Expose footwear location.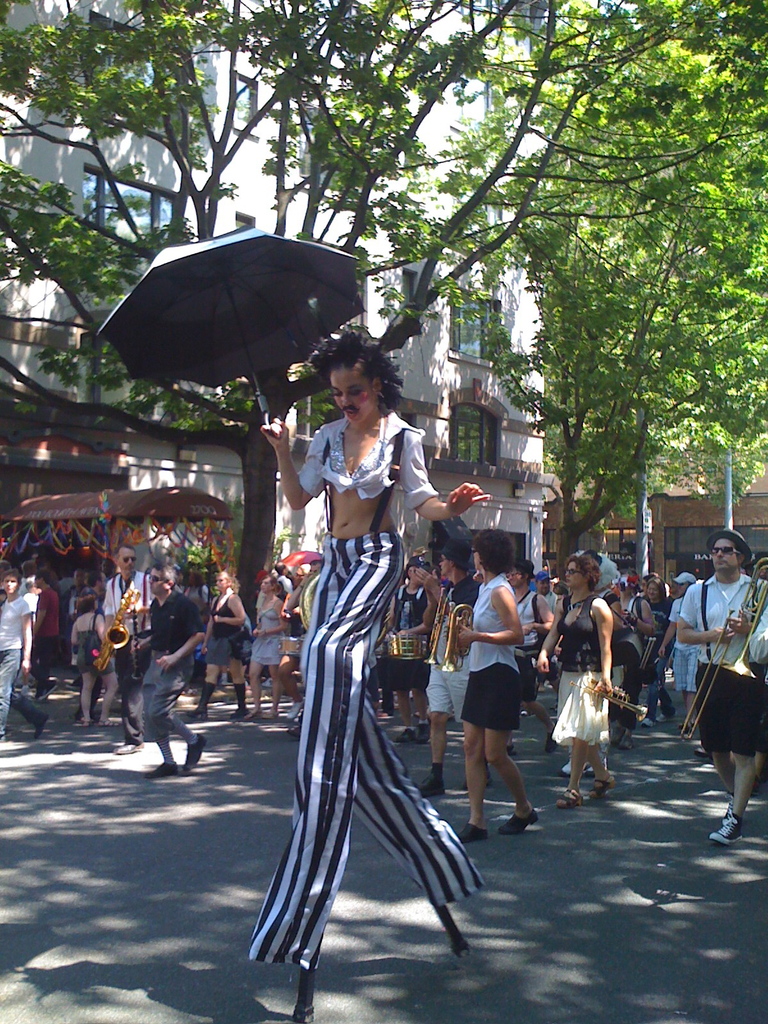
Exposed at pyautogui.locateOnScreen(415, 769, 443, 798).
